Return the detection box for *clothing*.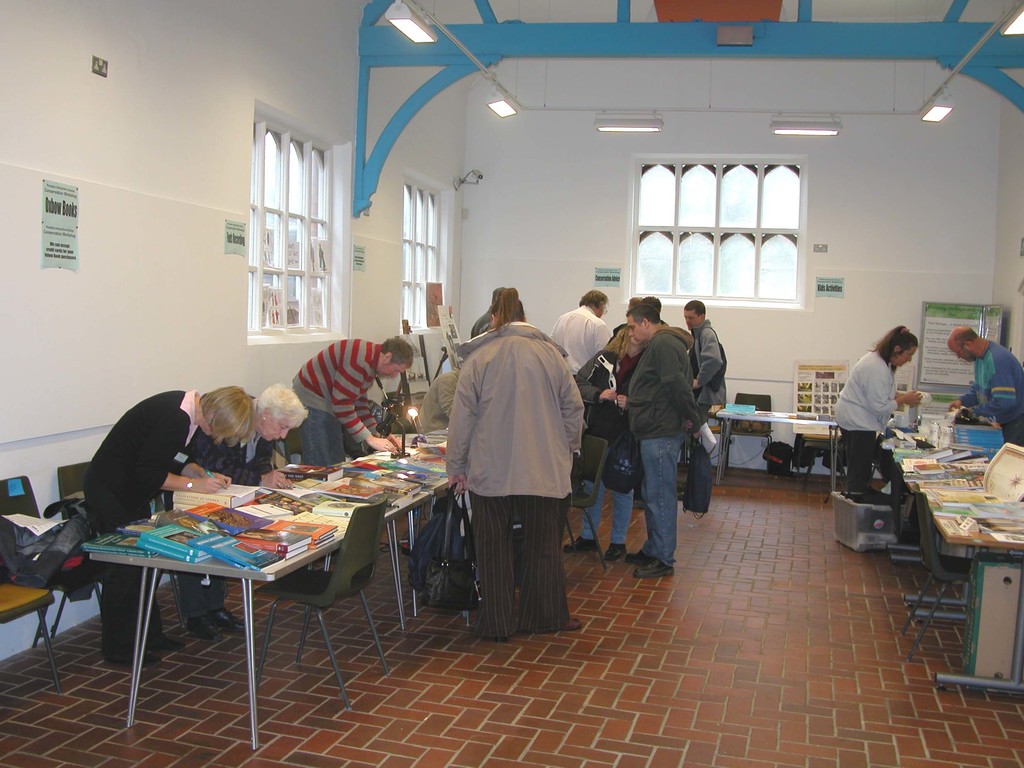
crop(957, 346, 1023, 449).
